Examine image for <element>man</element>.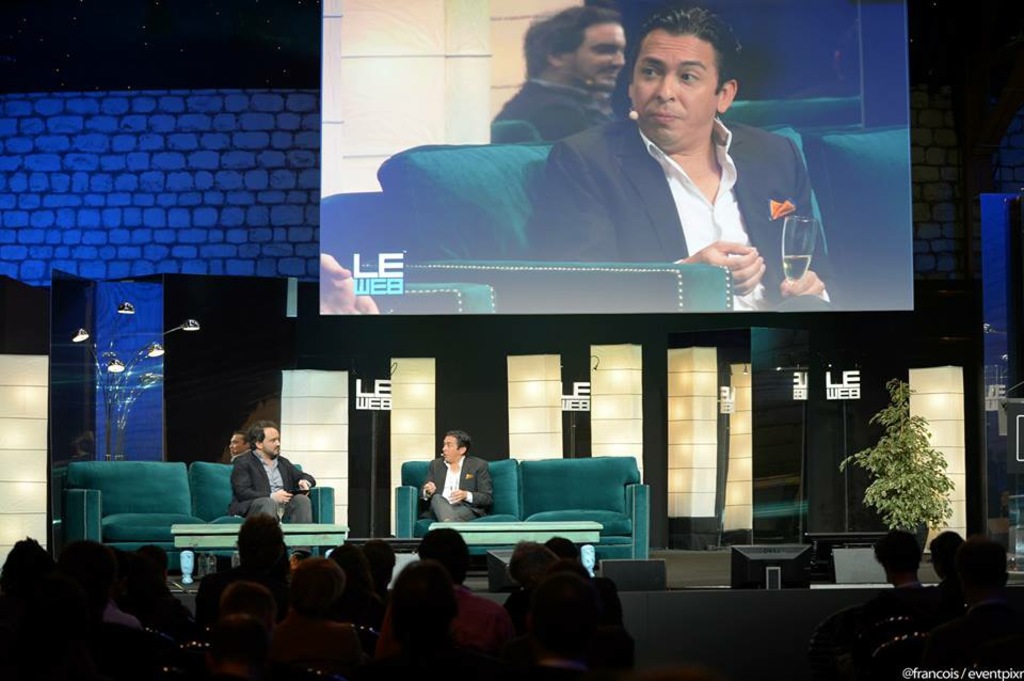
Examination result: left=527, top=20, right=827, bottom=317.
